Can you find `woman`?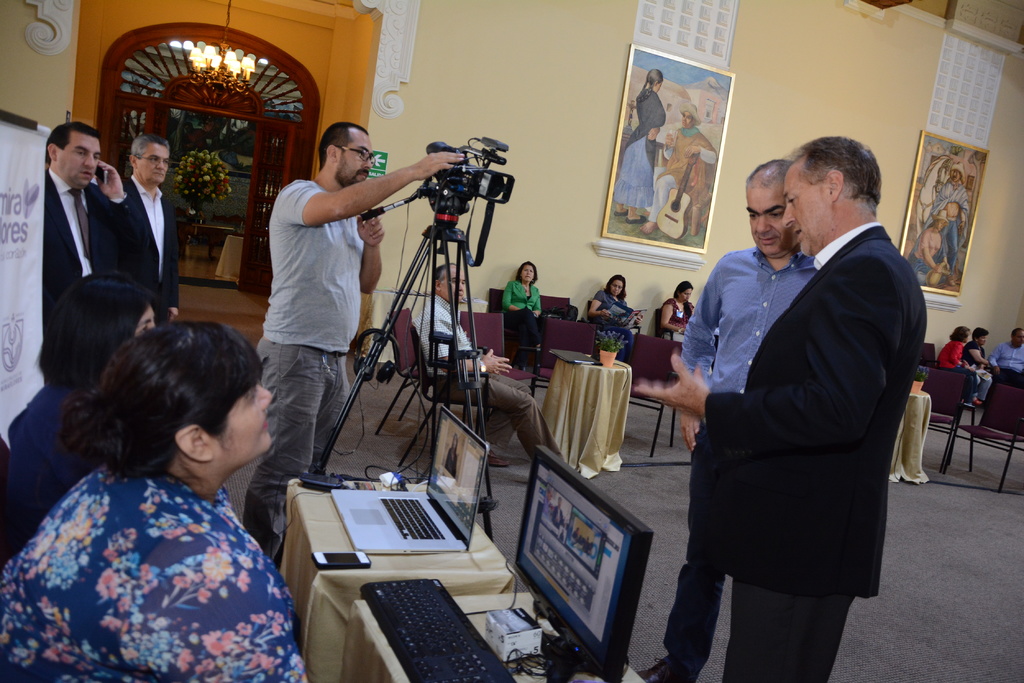
Yes, bounding box: [3, 291, 316, 682].
